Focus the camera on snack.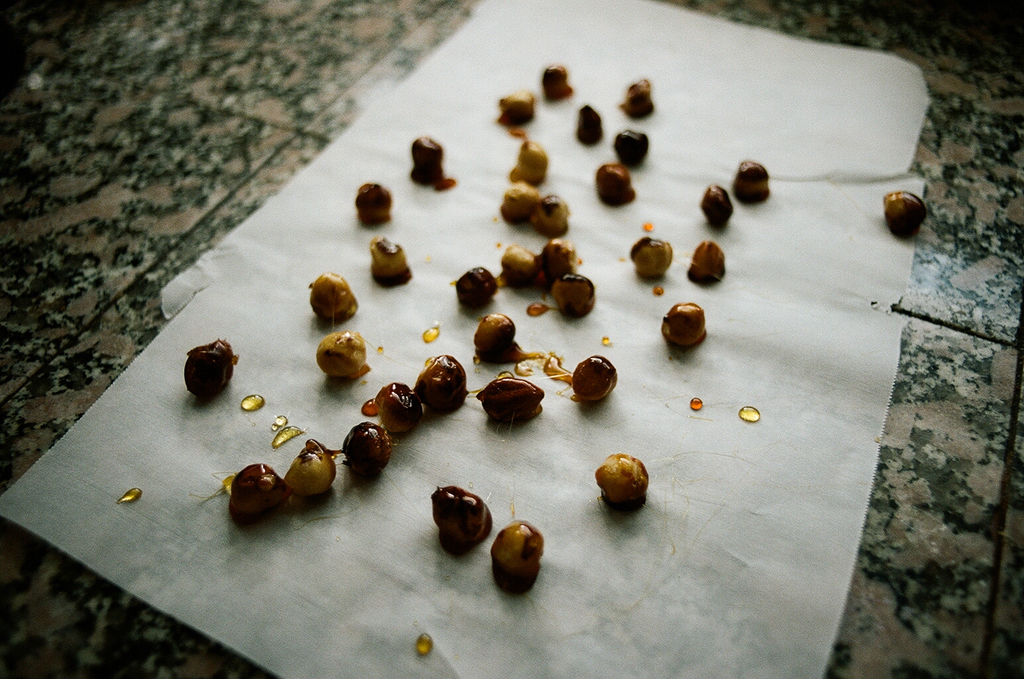
Focus region: (734,161,772,206).
